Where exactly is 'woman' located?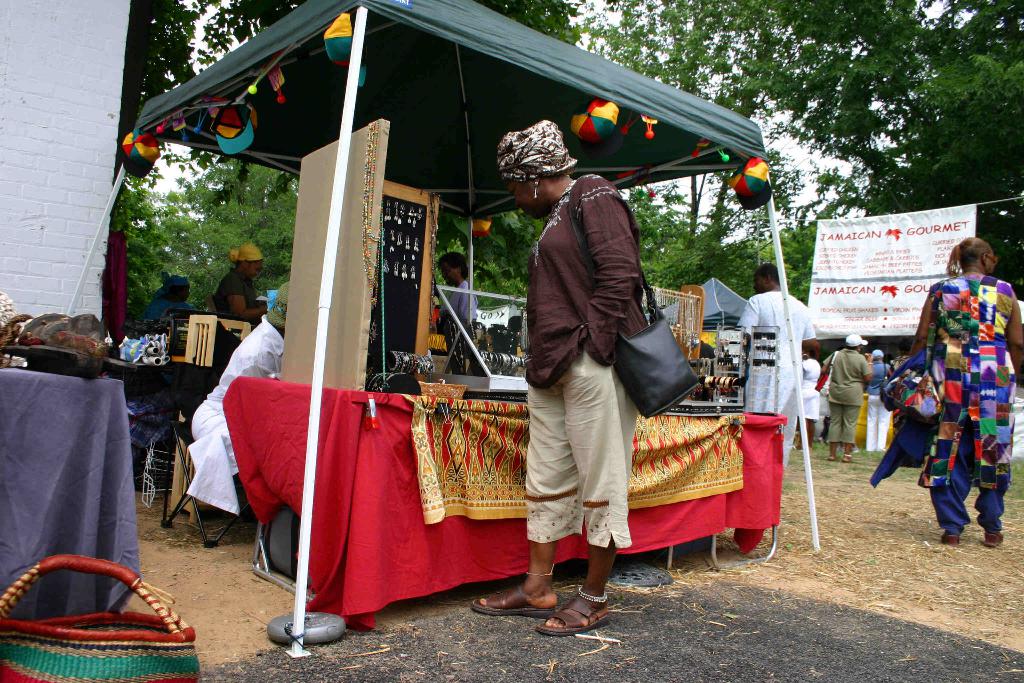
Its bounding box is locate(475, 115, 650, 636).
